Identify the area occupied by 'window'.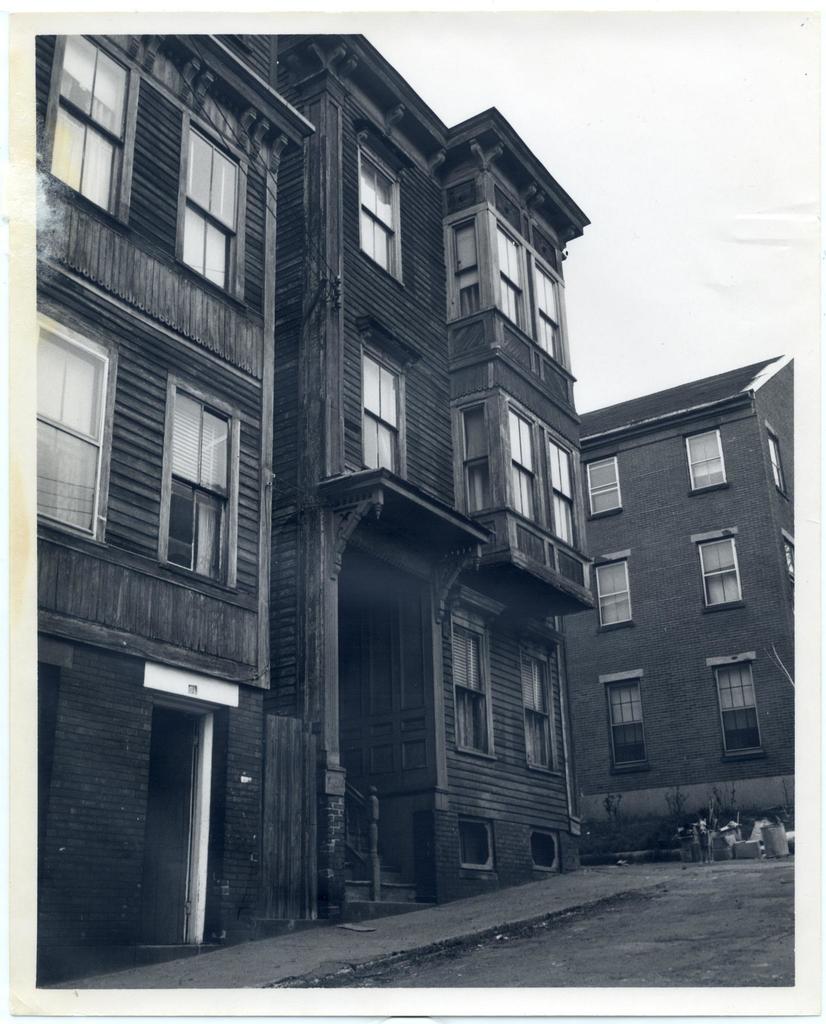
Area: (x1=18, y1=317, x2=107, y2=543).
